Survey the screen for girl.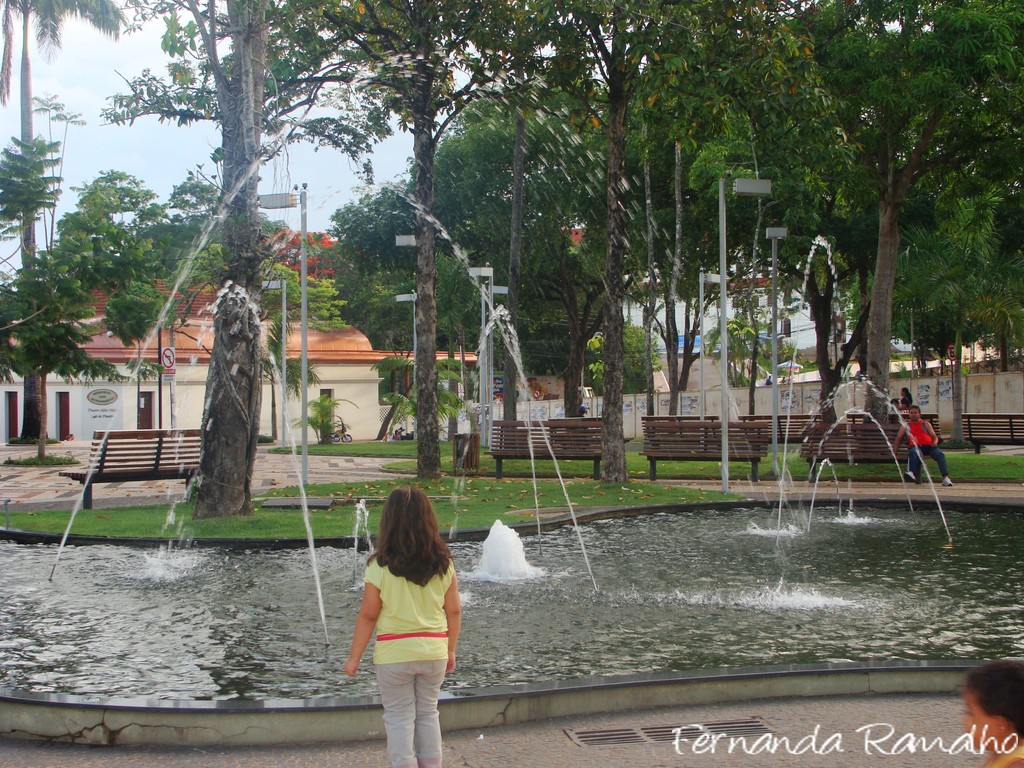
Survey found: pyautogui.locateOnScreen(346, 488, 457, 767).
